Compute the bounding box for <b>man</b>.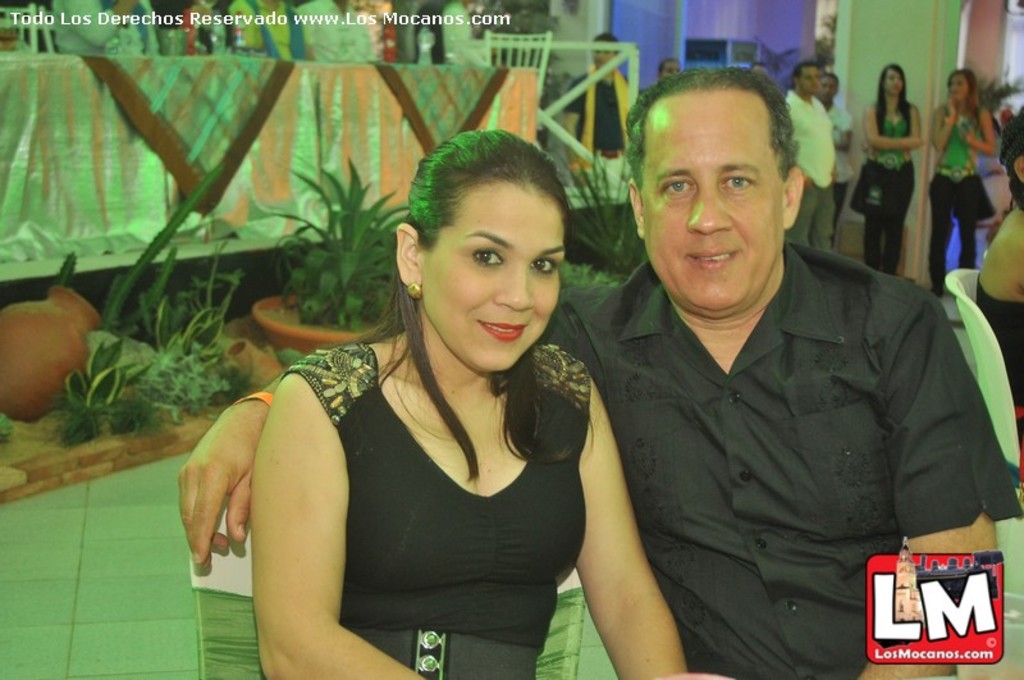
x1=803, y1=67, x2=856, y2=247.
